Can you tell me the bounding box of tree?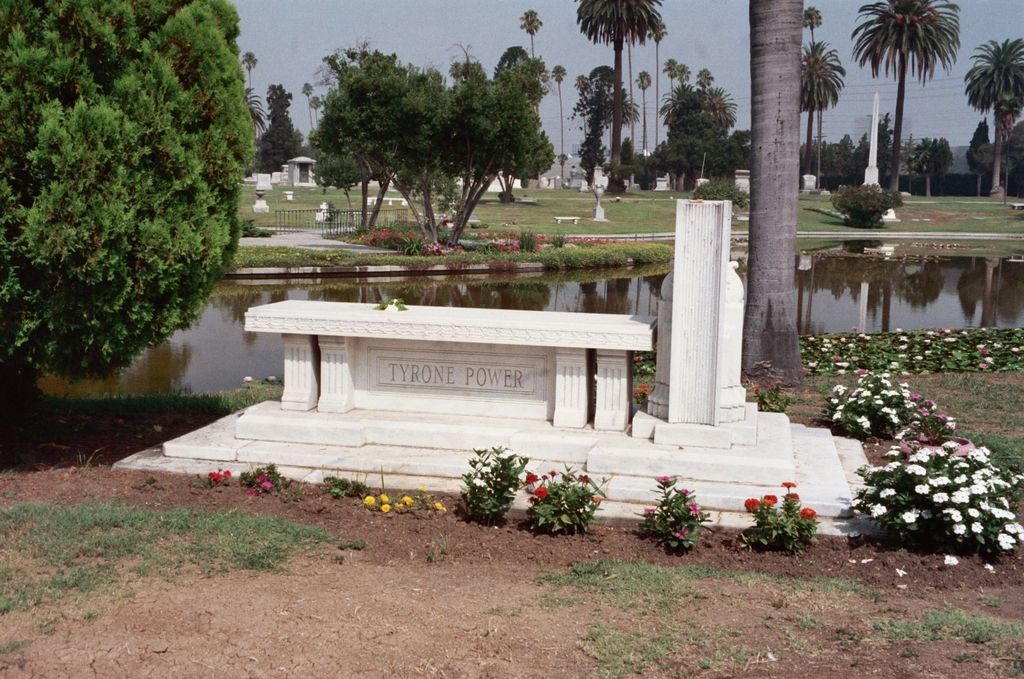
detection(696, 64, 714, 107).
